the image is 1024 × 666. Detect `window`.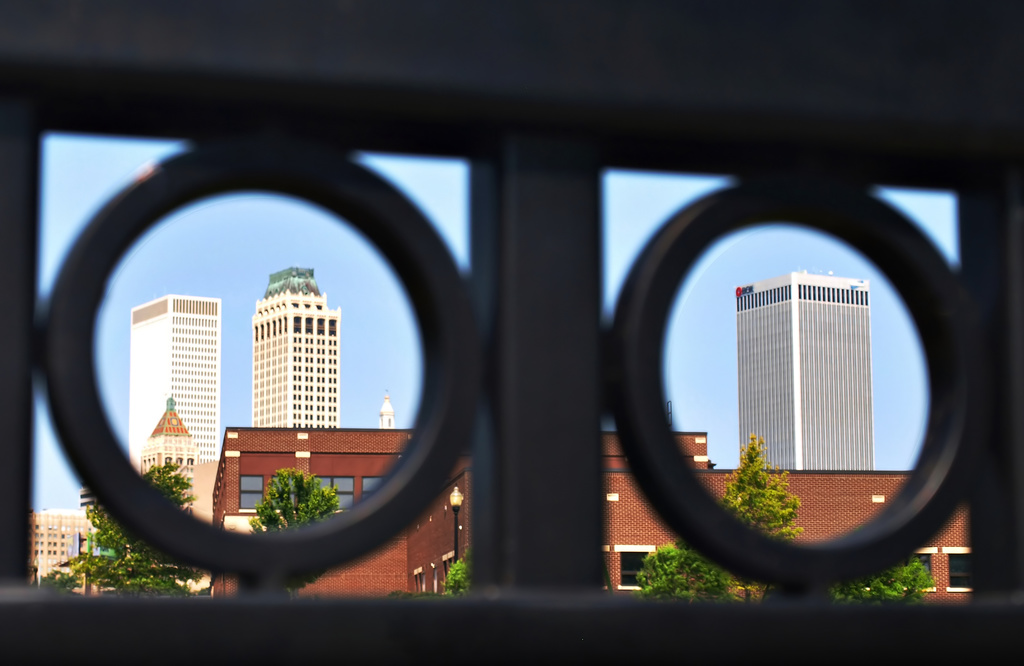
Detection: (left=33, top=97, right=1023, bottom=605).
